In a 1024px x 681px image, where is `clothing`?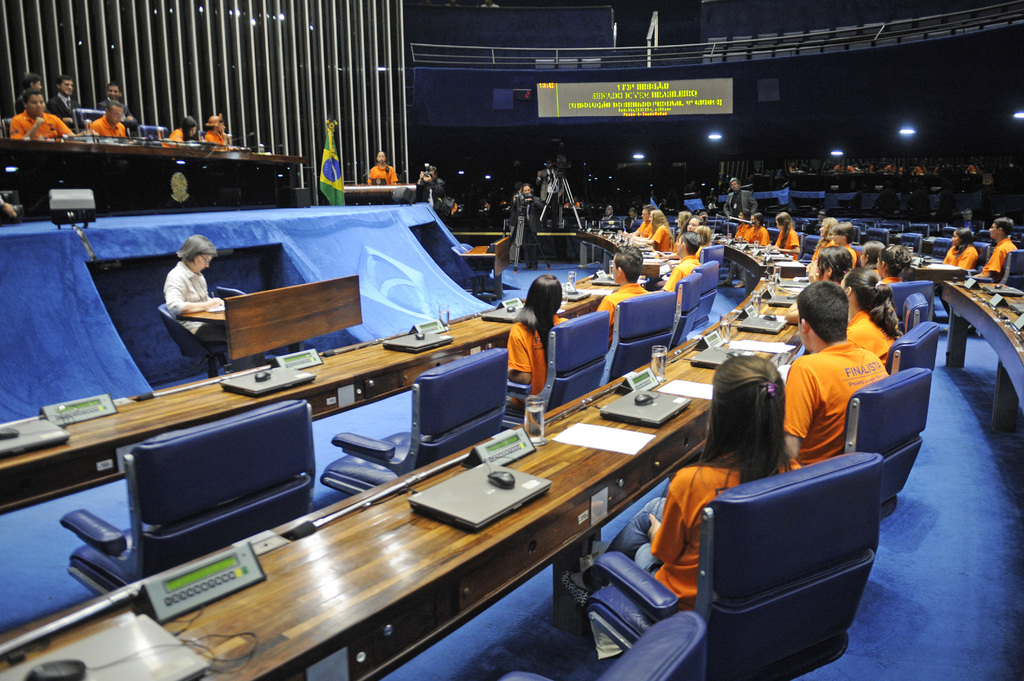
(752, 227, 771, 250).
